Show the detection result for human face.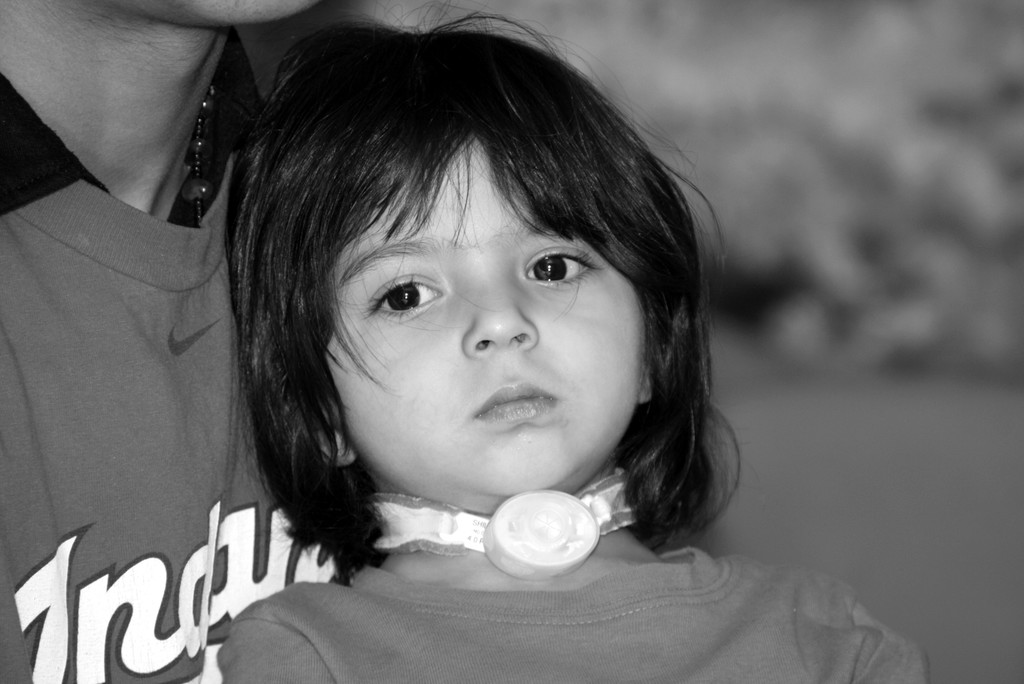
(174,0,315,22).
